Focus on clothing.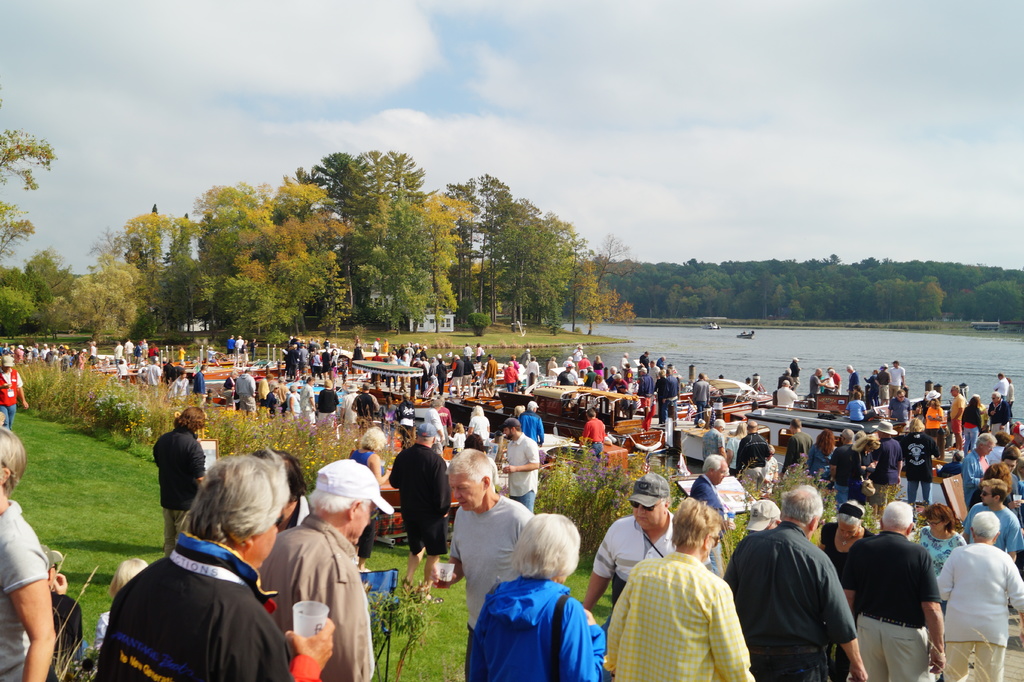
Focused at {"left": 168, "top": 375, "right": 189, "bottom": 405}.
